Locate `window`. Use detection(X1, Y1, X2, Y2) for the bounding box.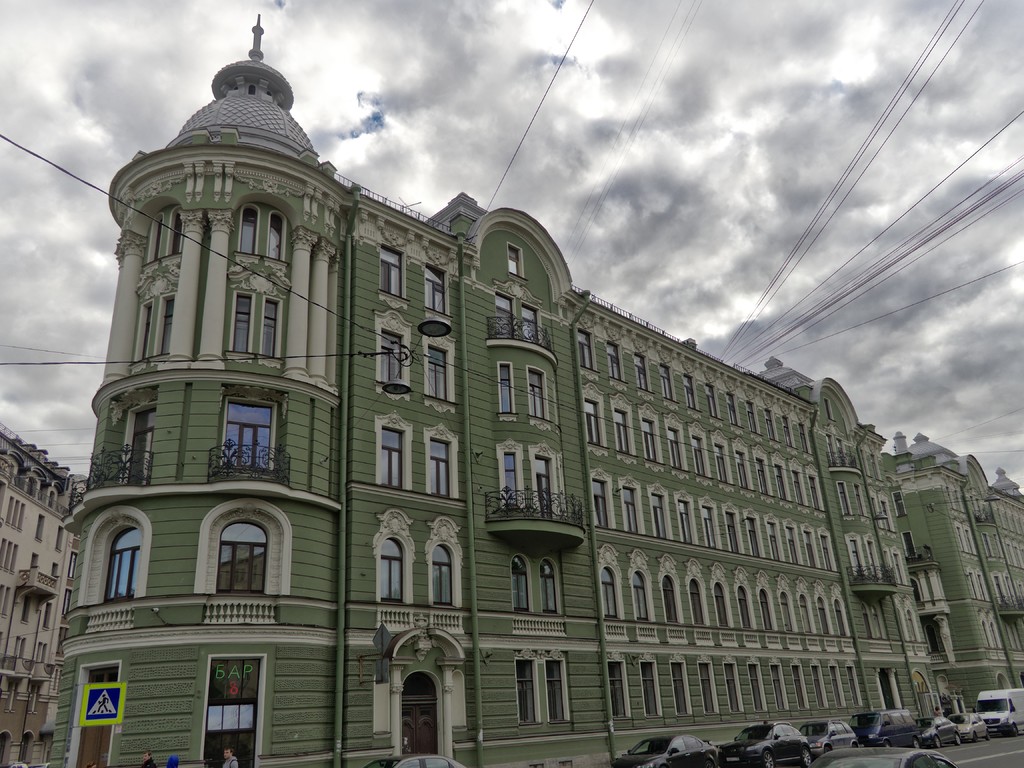
detection(419, 262, 445, 315).
